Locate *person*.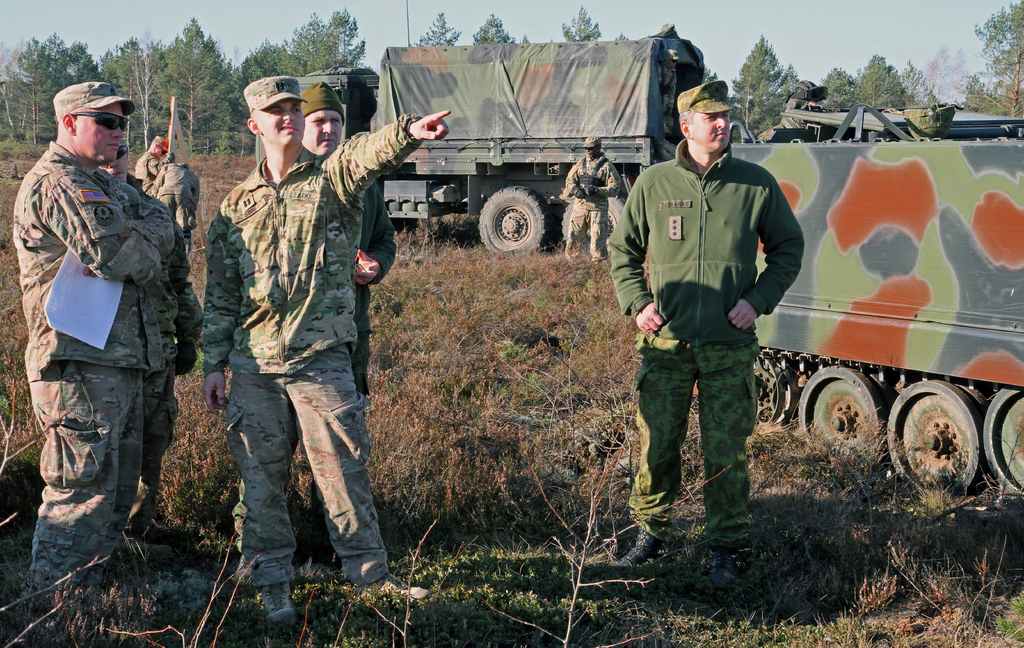
Bounding box: <bbox>565, 134, 620, 256</bbox>.
